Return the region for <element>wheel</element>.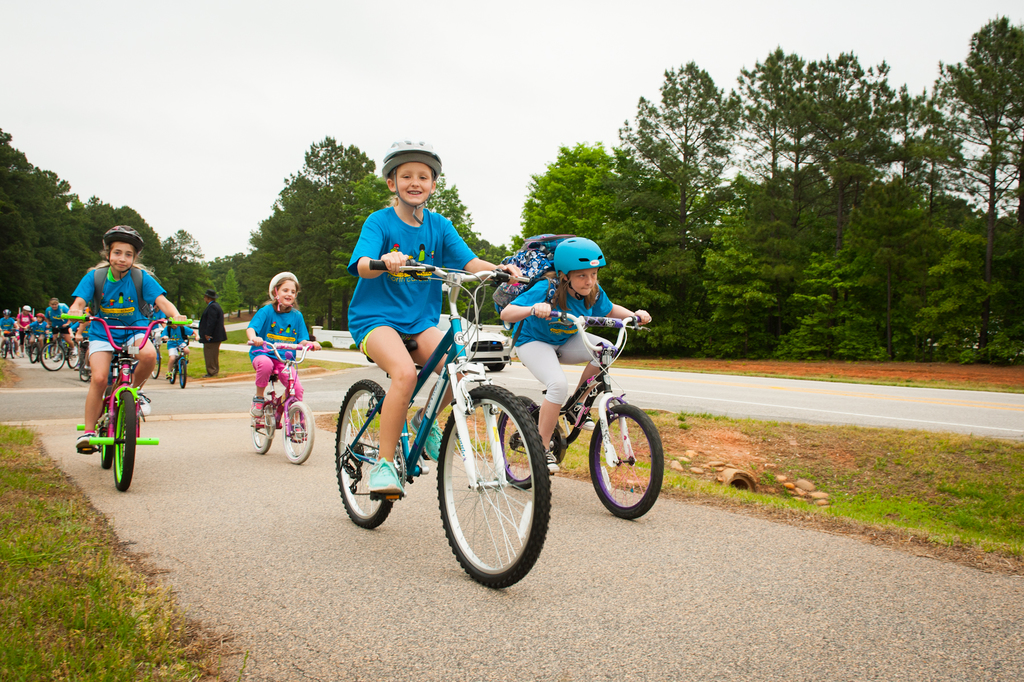
bbox=(498, 394, 557, 491).
